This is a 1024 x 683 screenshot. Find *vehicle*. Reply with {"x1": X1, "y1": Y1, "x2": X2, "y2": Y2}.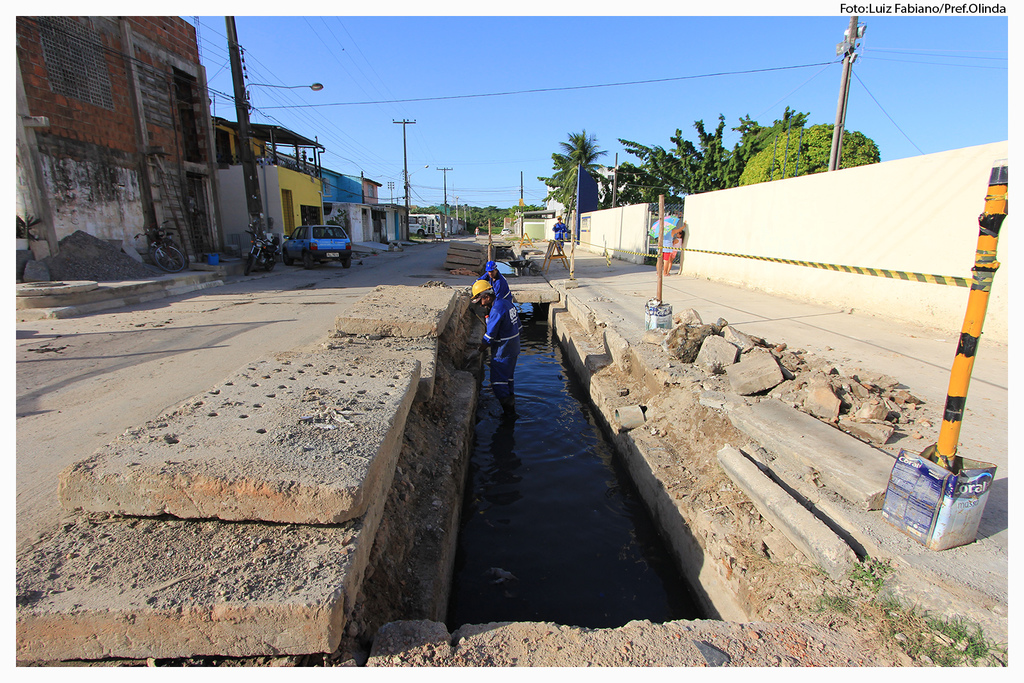
{"x1": 248, "y1": 225, "x2": 289, "y2": 266}.
